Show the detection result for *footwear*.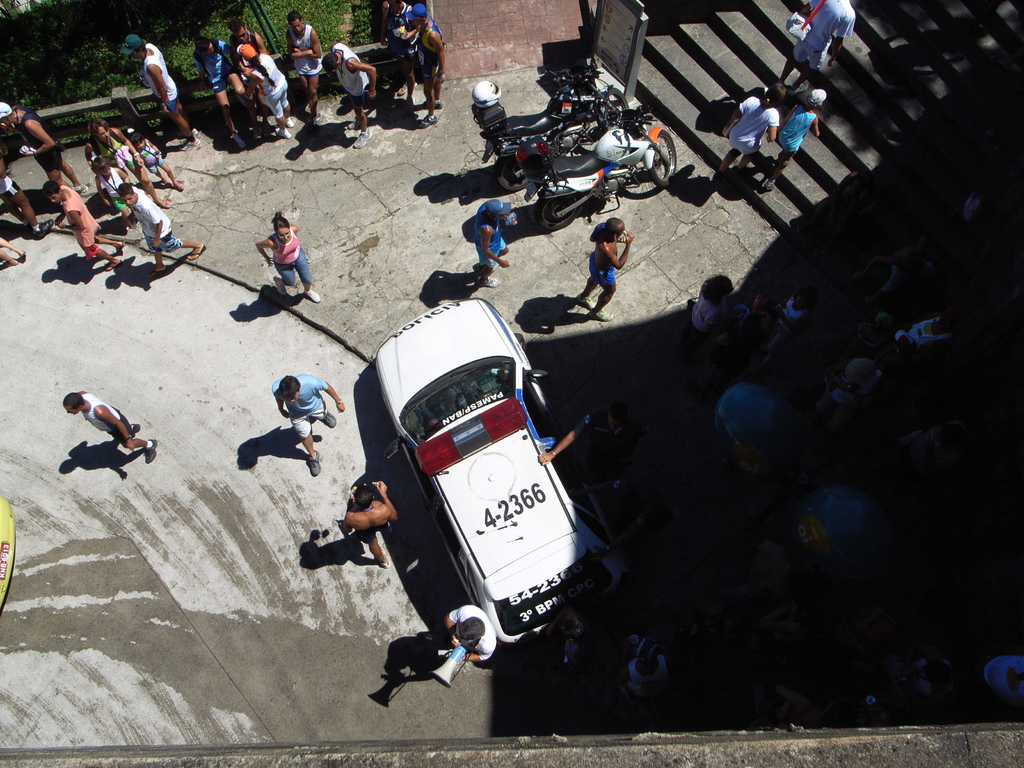
box=[311, 447, 323, 479].
